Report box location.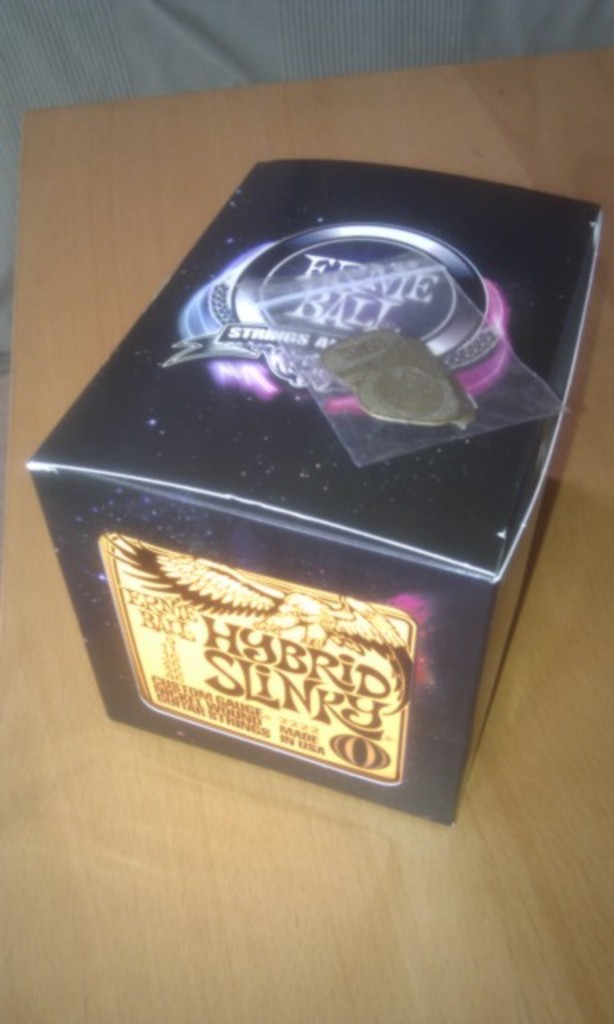
Report: locate(35, 155, 598, 829).
